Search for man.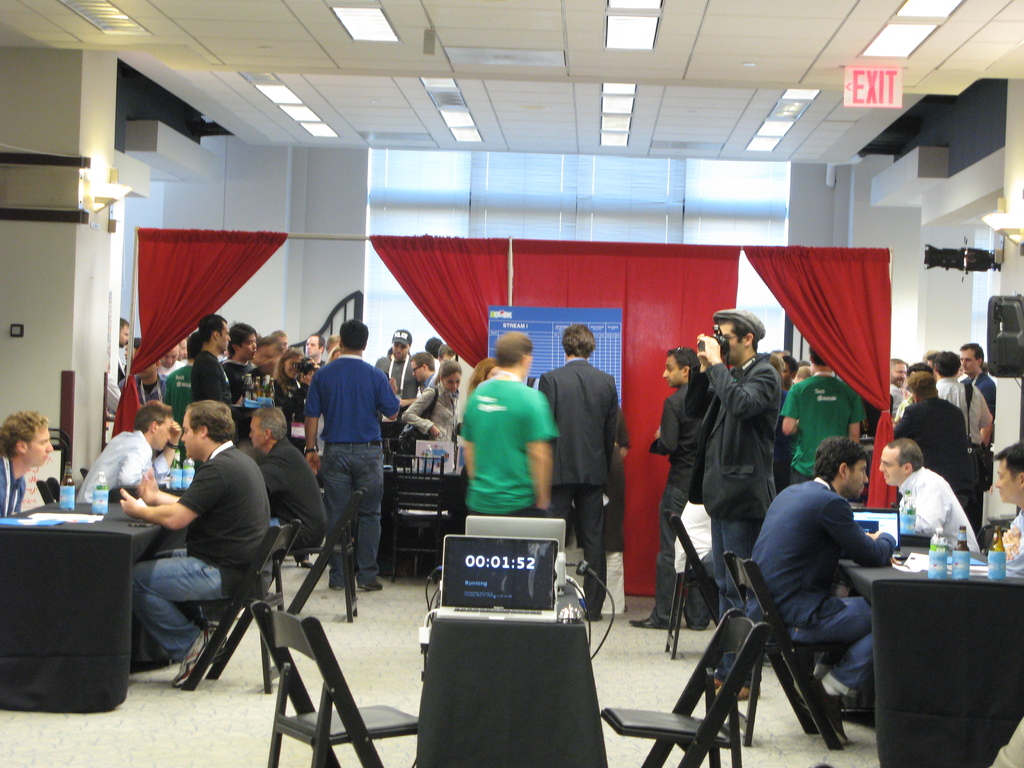
Found at <bbox>520, 309, 630, 627</bbox>.
